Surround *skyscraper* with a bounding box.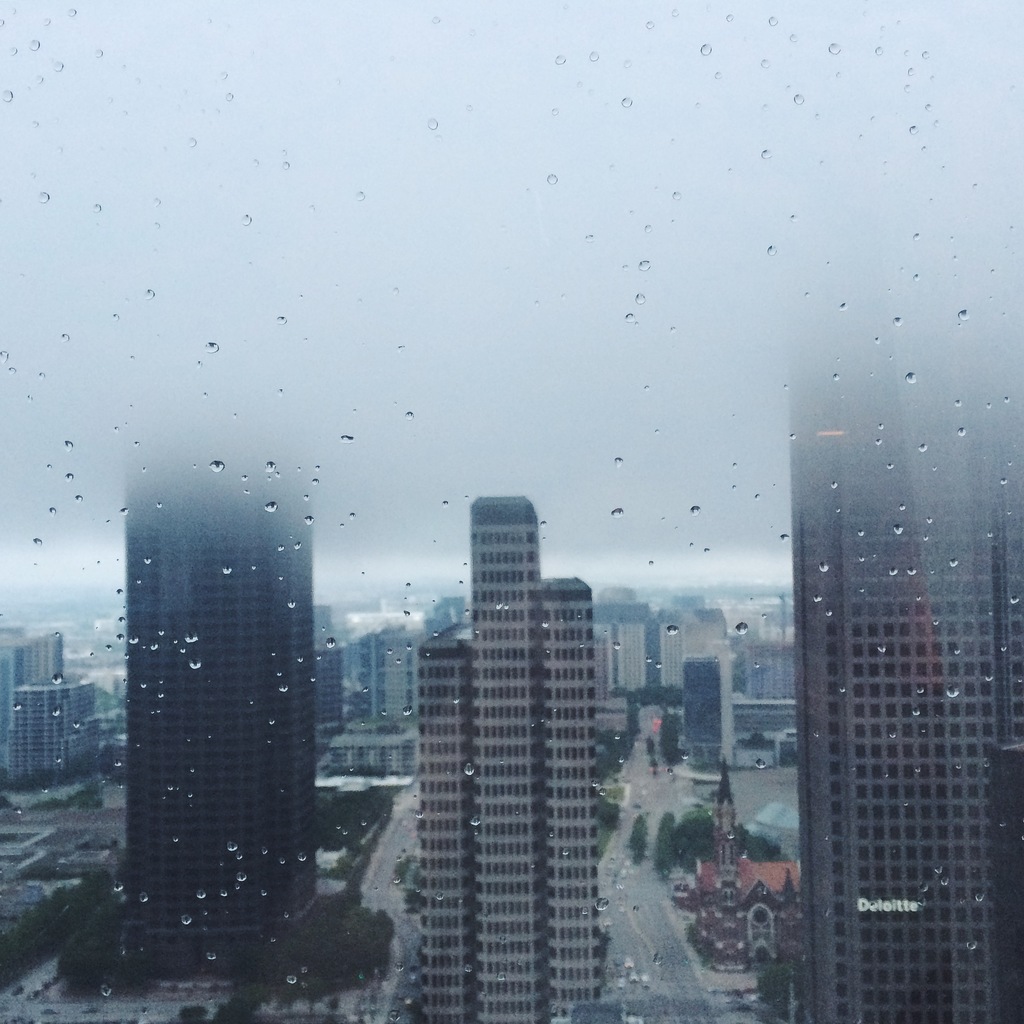
(x1=381, y1=458, x2=626, y2=1000).
